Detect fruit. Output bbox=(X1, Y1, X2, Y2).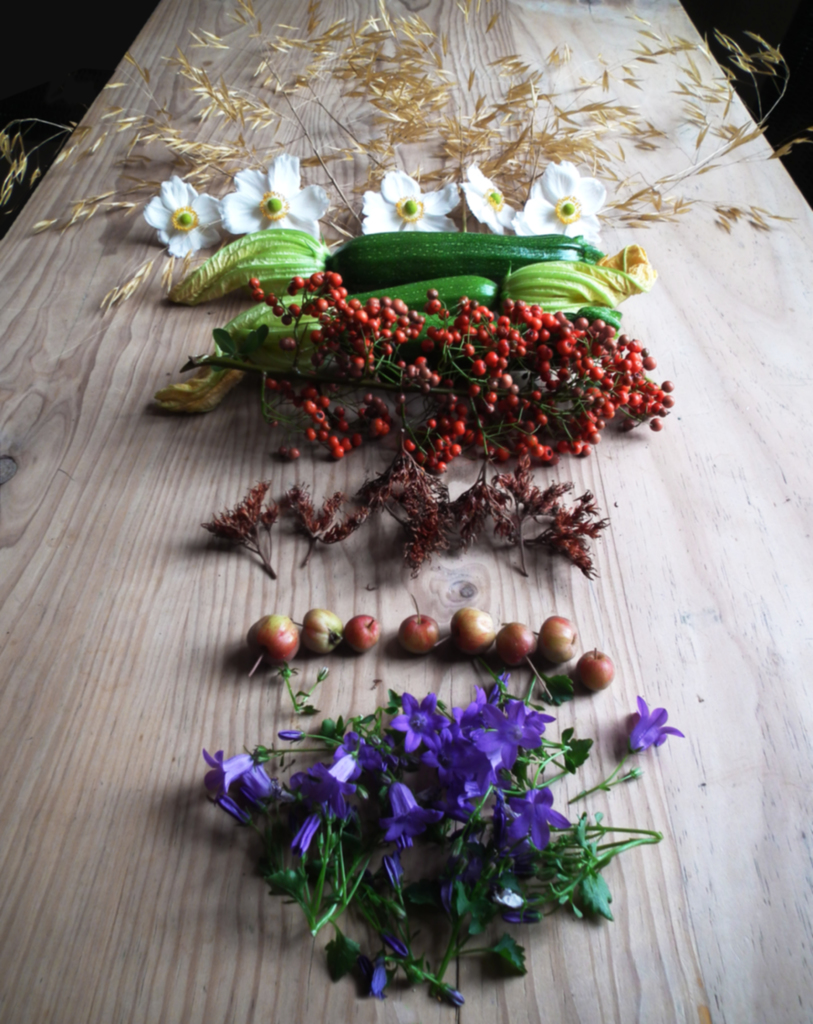
bbox=(402, 614, 443, 659).
